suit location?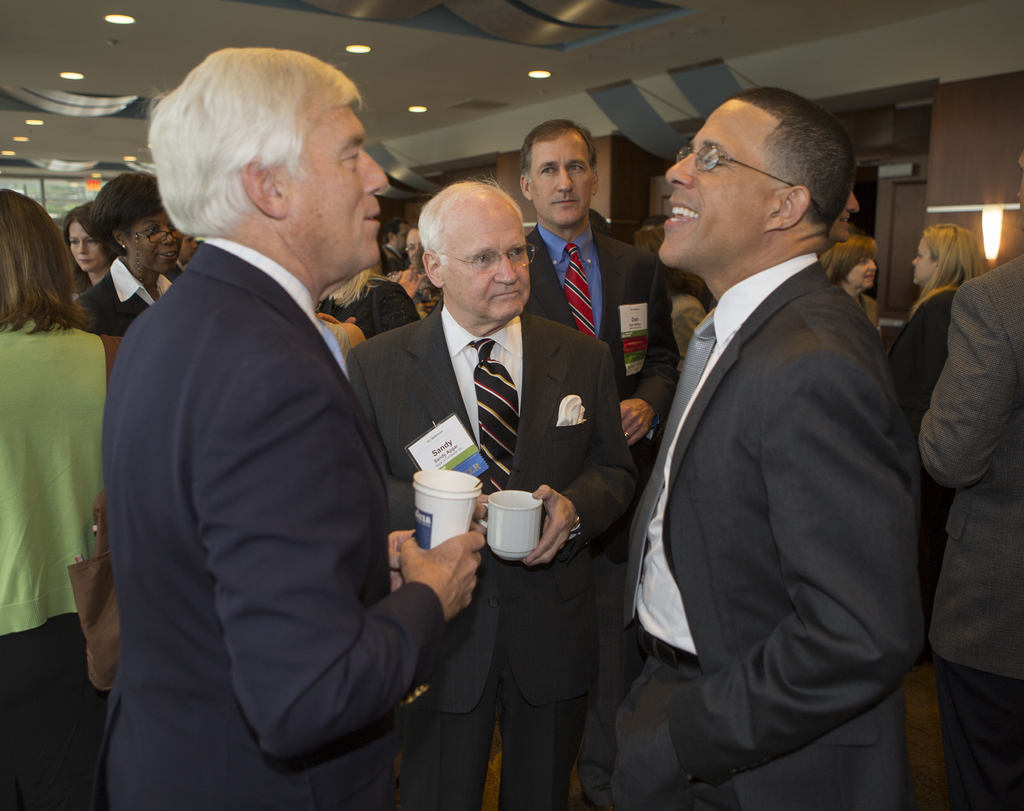
<region>591, 78, 947, 810</region>
